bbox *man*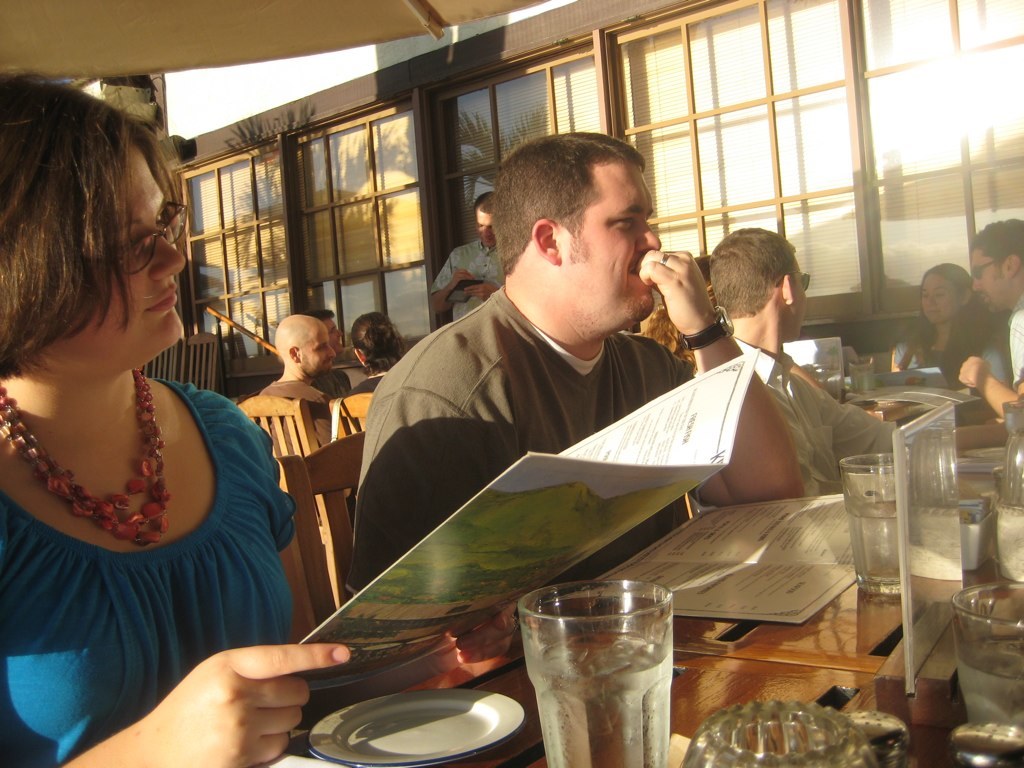
[309,305,358,396]
